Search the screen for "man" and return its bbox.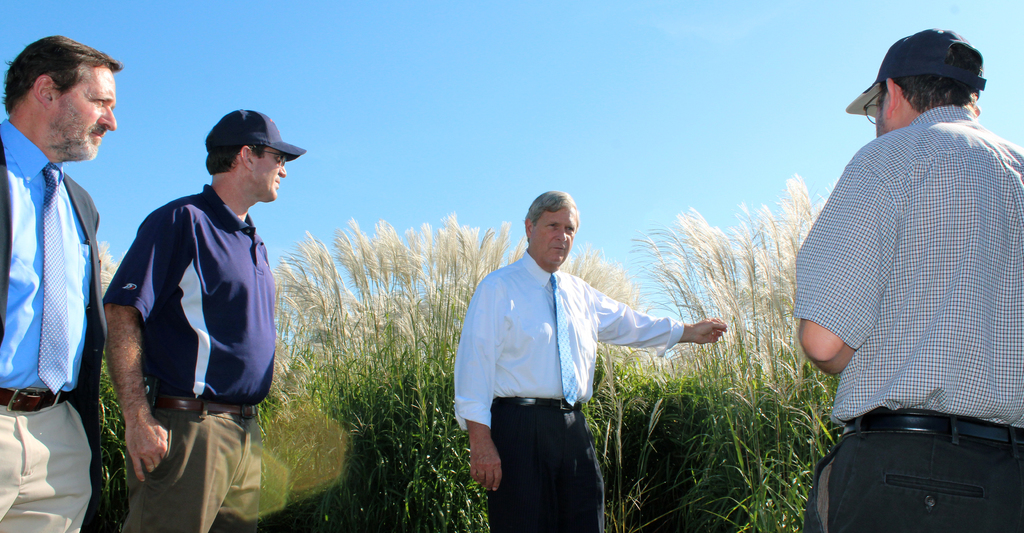
Found: box=[92, 101, 292, 509].
